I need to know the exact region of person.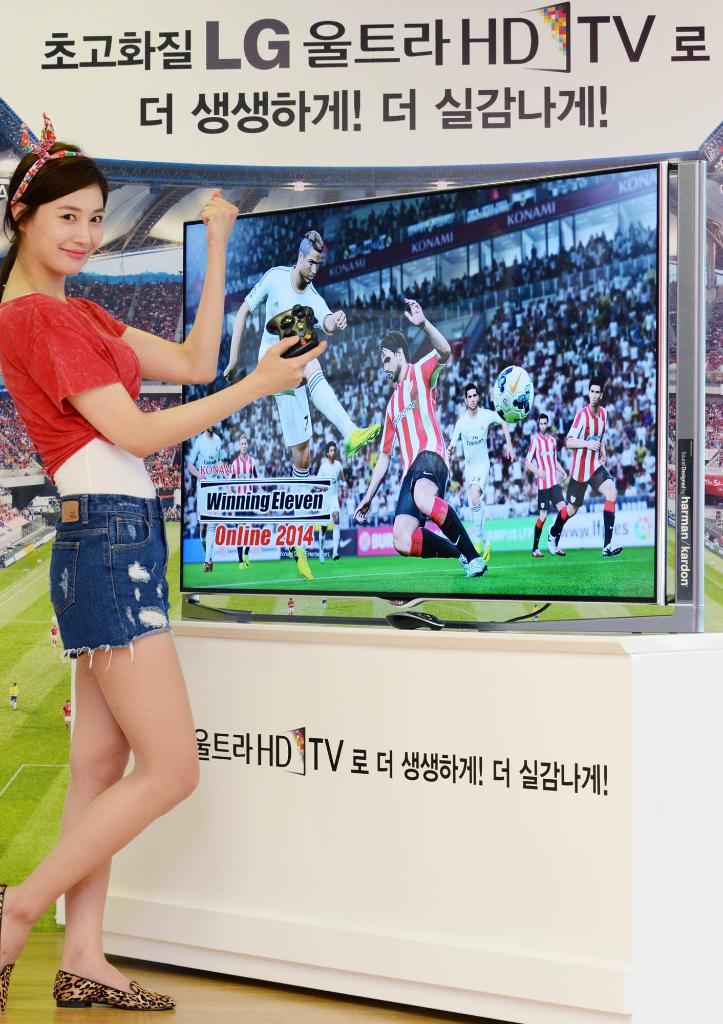
Region: 519:414:566:563.
